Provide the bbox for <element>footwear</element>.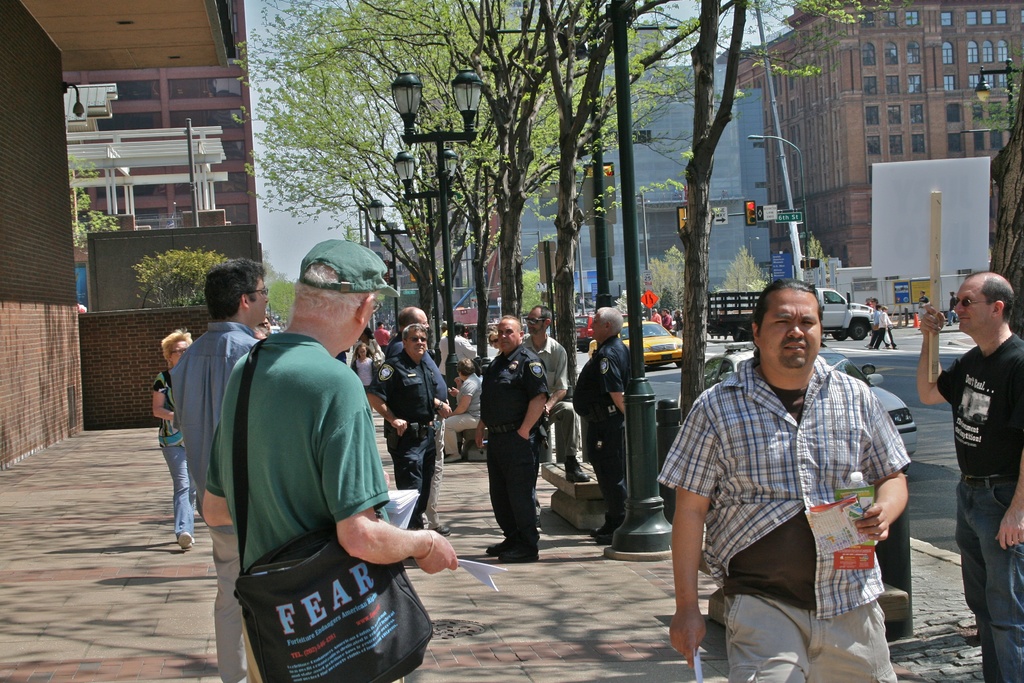
bbox=(895, 344, 900, 350).
